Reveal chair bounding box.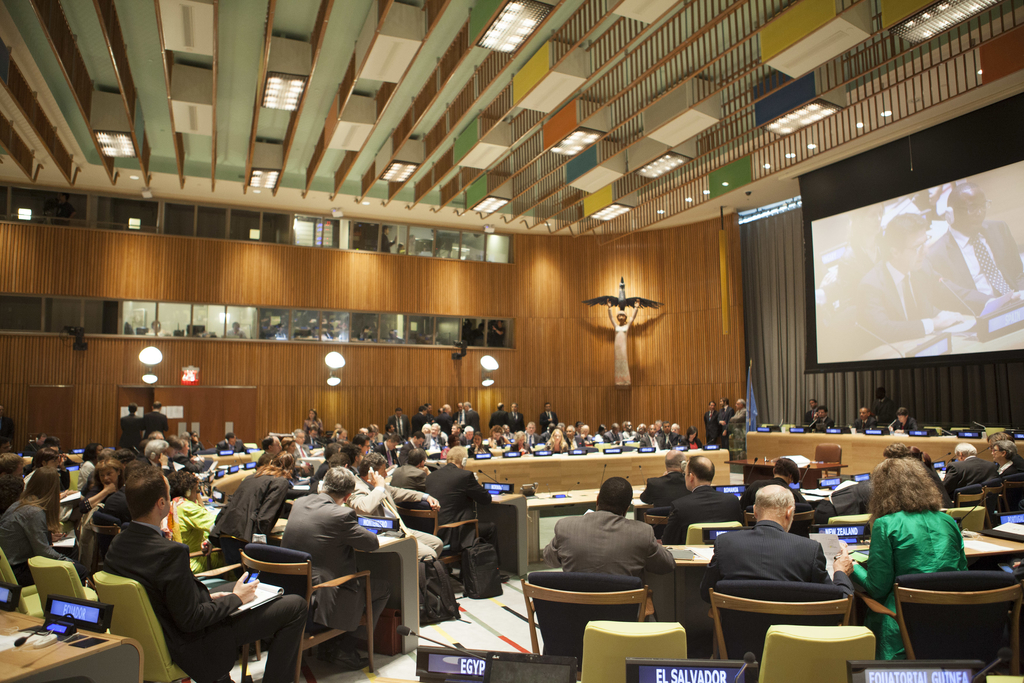
Revealed: (88, 509, 120, 554).
